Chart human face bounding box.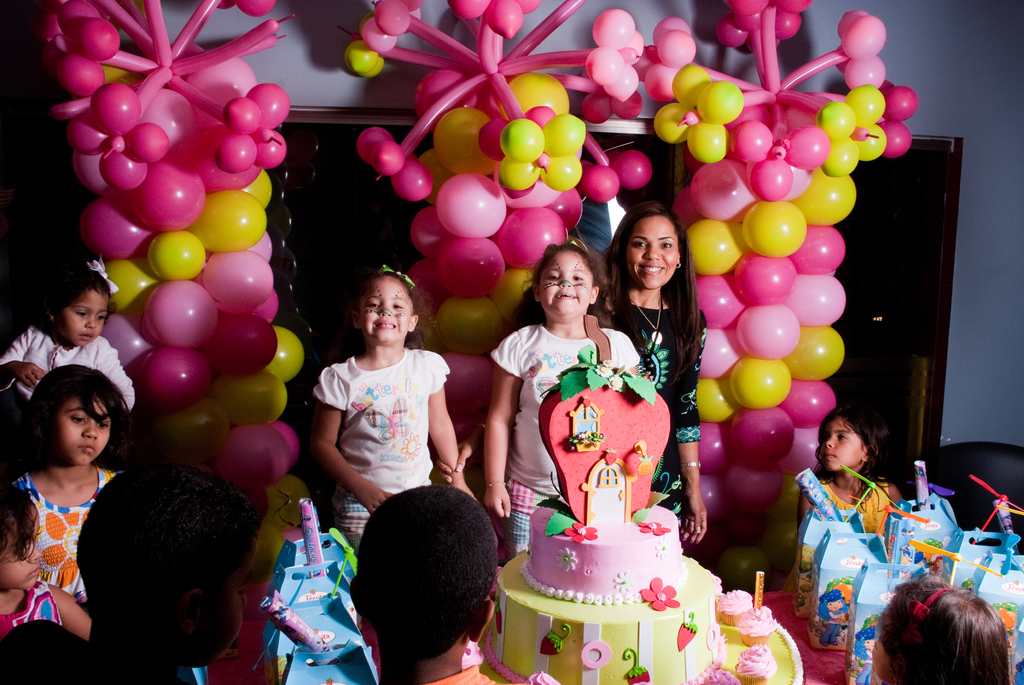
Charted: select_region(63, 290, 106, 348).
